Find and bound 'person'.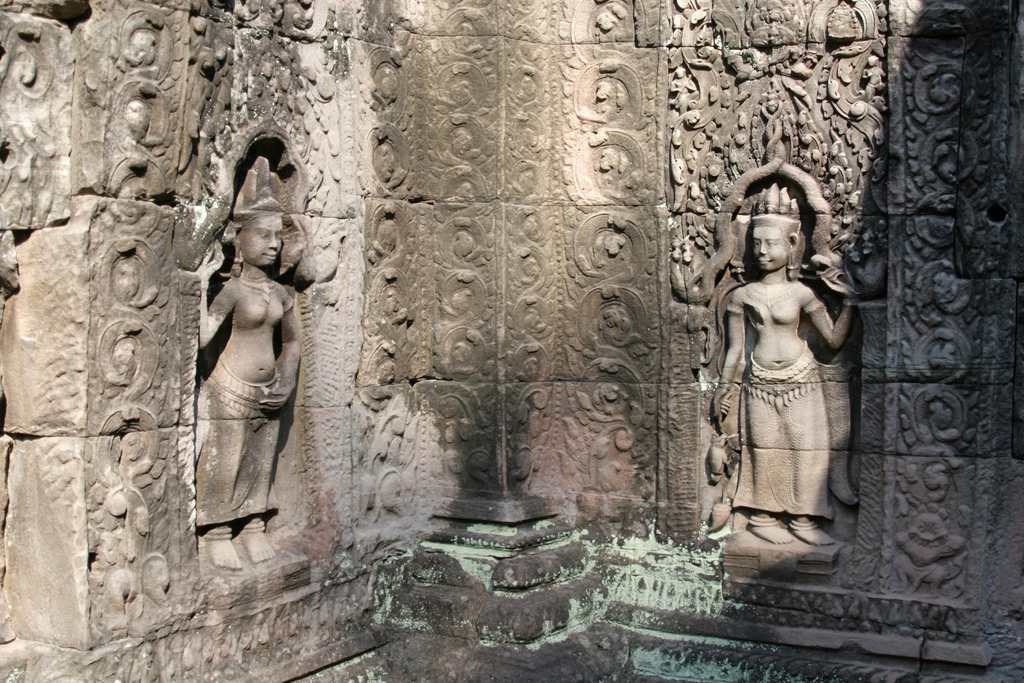
Bound: [left=193, top=152, right=308, bottom=567].
